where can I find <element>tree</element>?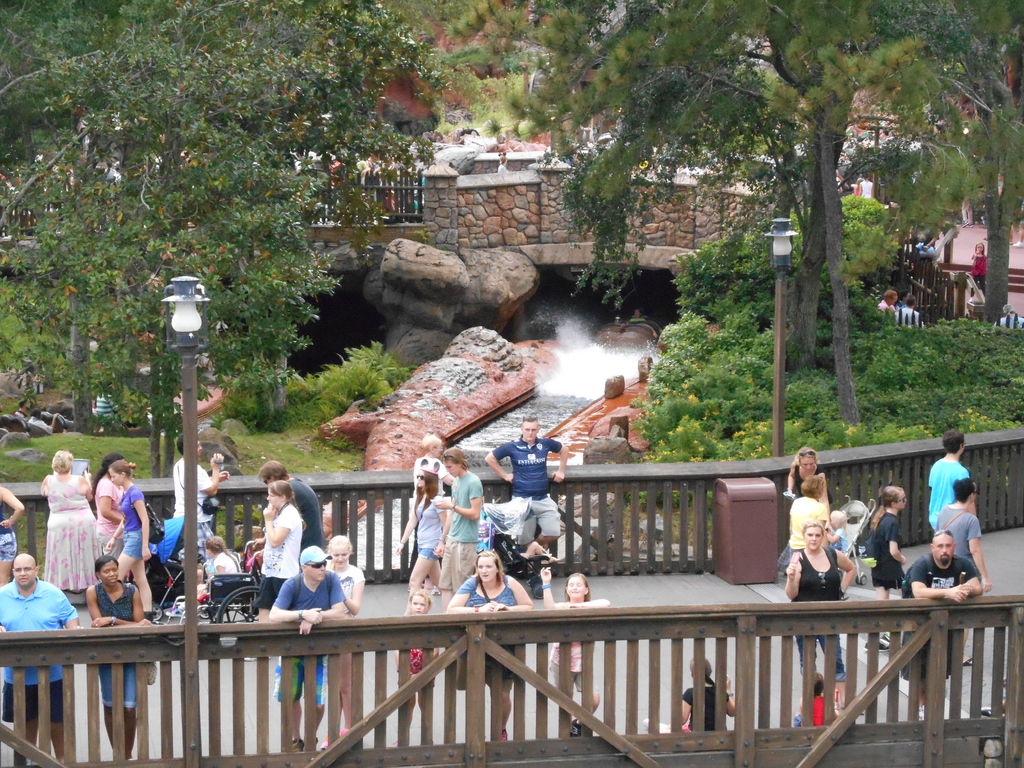
You can find it at 0:0:448:471.
